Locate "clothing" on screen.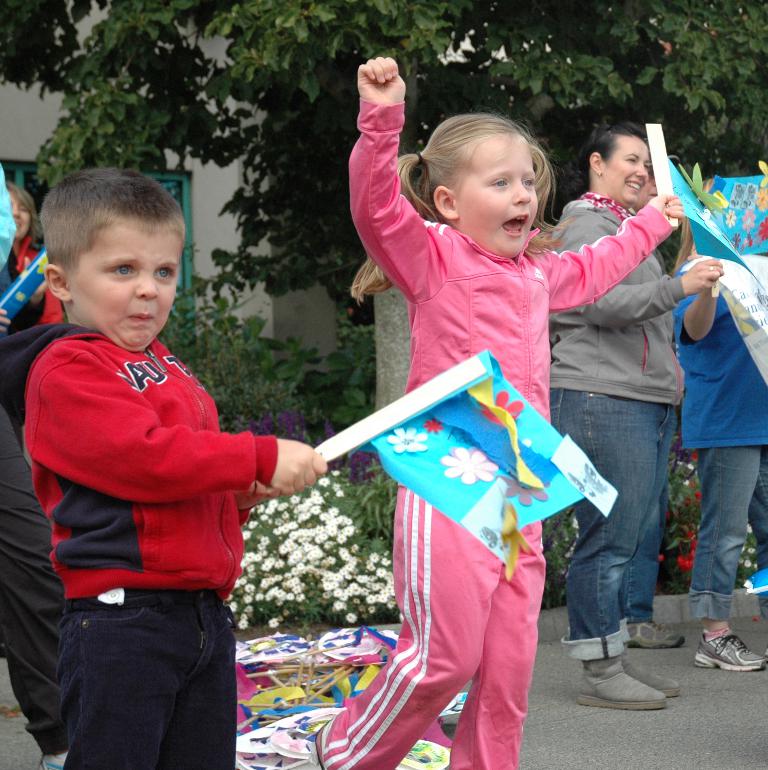
On screen at <box>325,96,671,769</box>.
